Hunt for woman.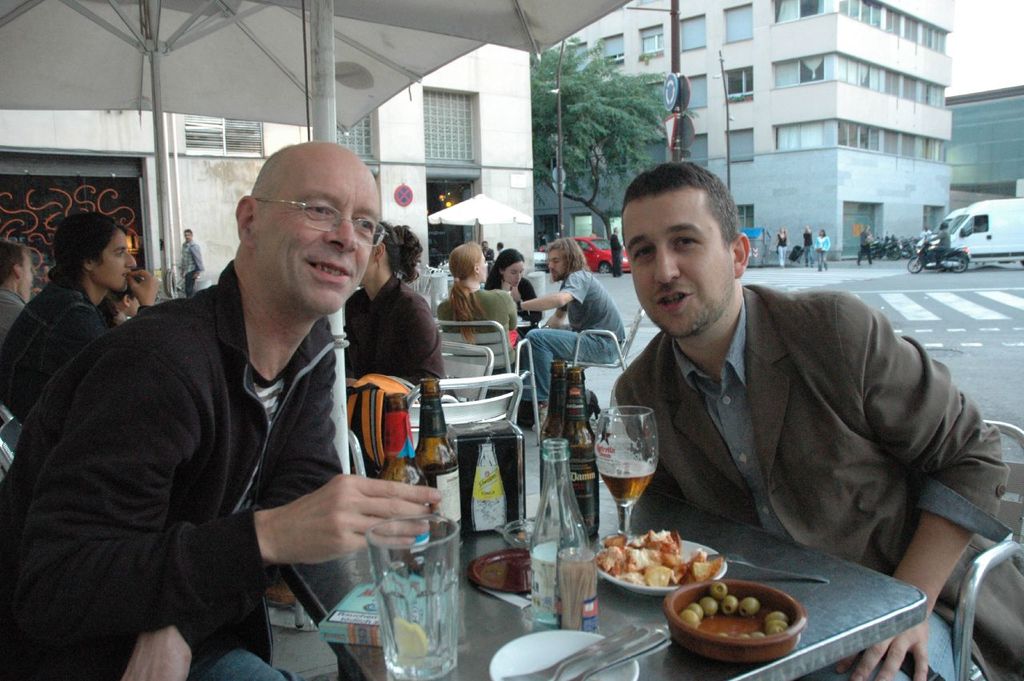
Hunted down at bbox=(482, 253, 539, 338).
